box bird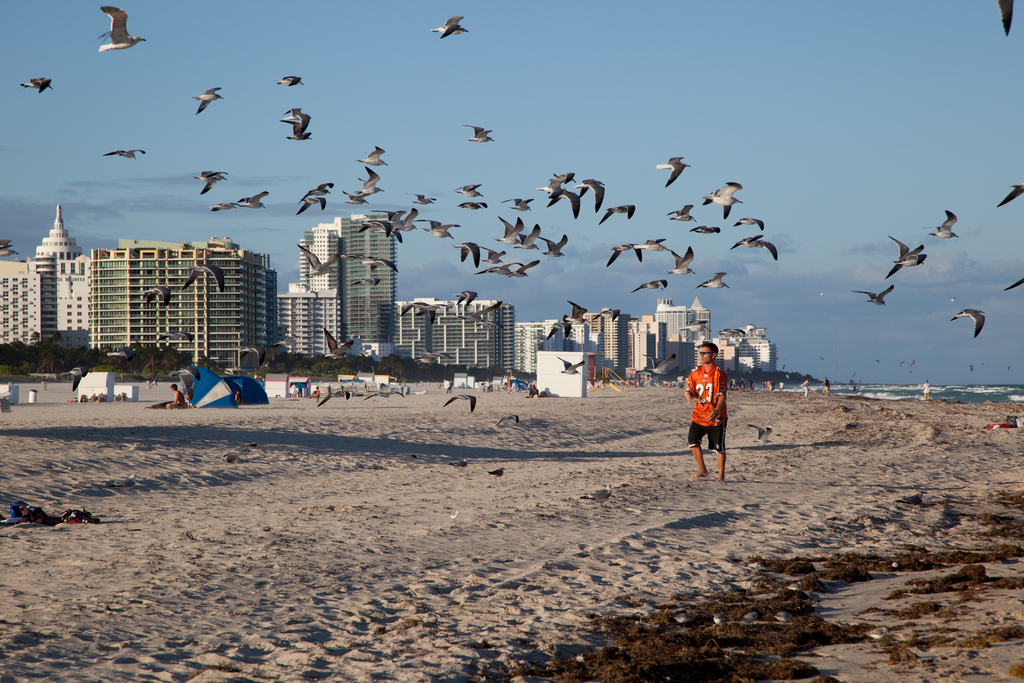
rect(1003, 276, 1023, 290)
